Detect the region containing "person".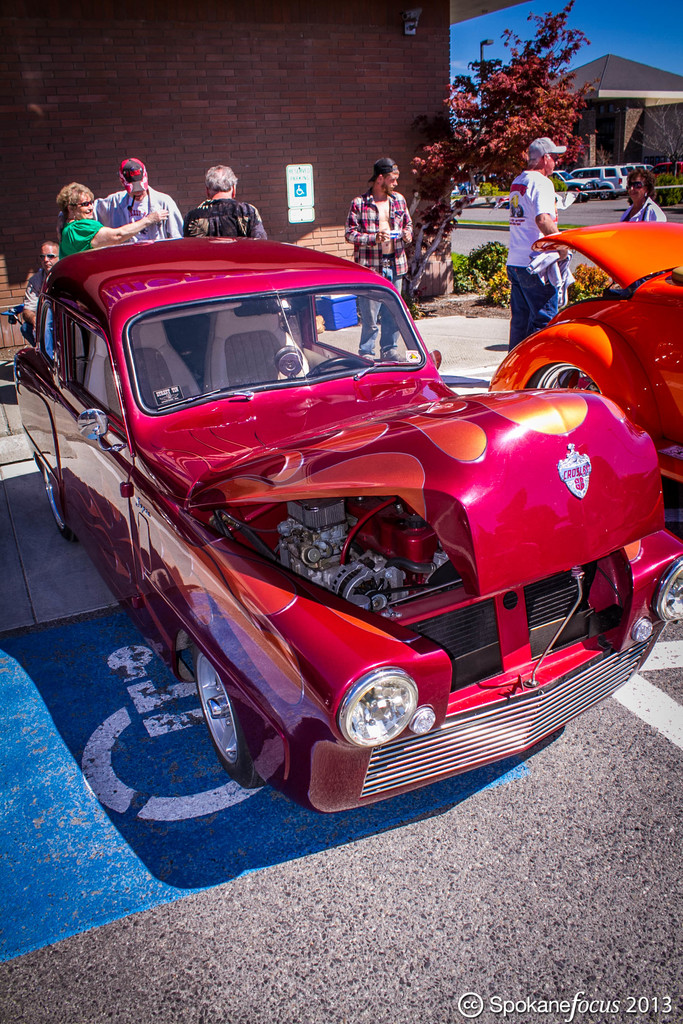
x1=96 y1=156 x2=184 y2=246.
